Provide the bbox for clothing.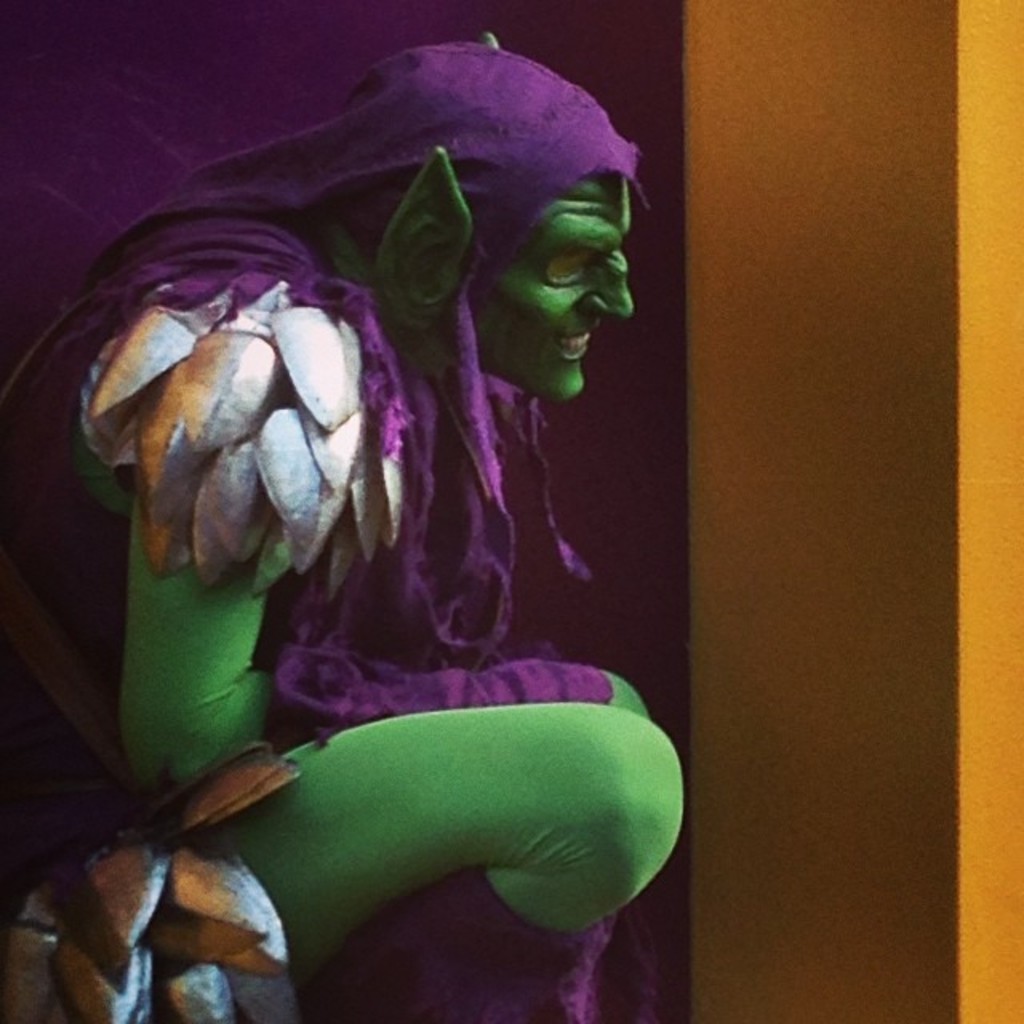
0/37/685/1022.
